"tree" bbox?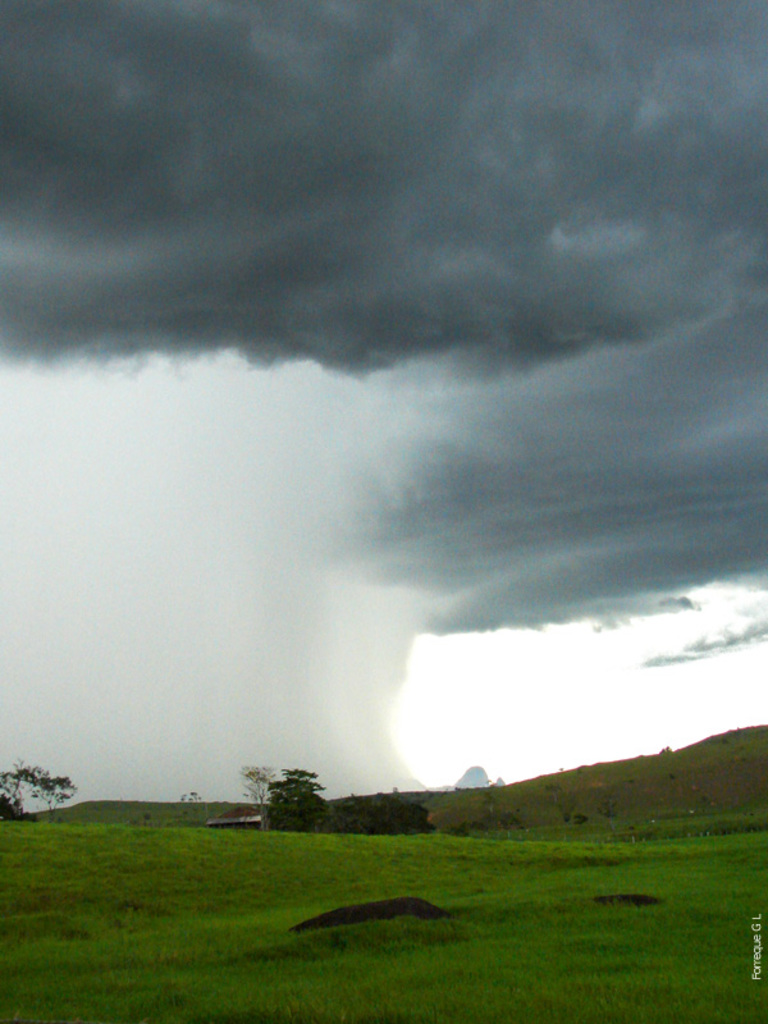
[0, 762, 74, 827]
